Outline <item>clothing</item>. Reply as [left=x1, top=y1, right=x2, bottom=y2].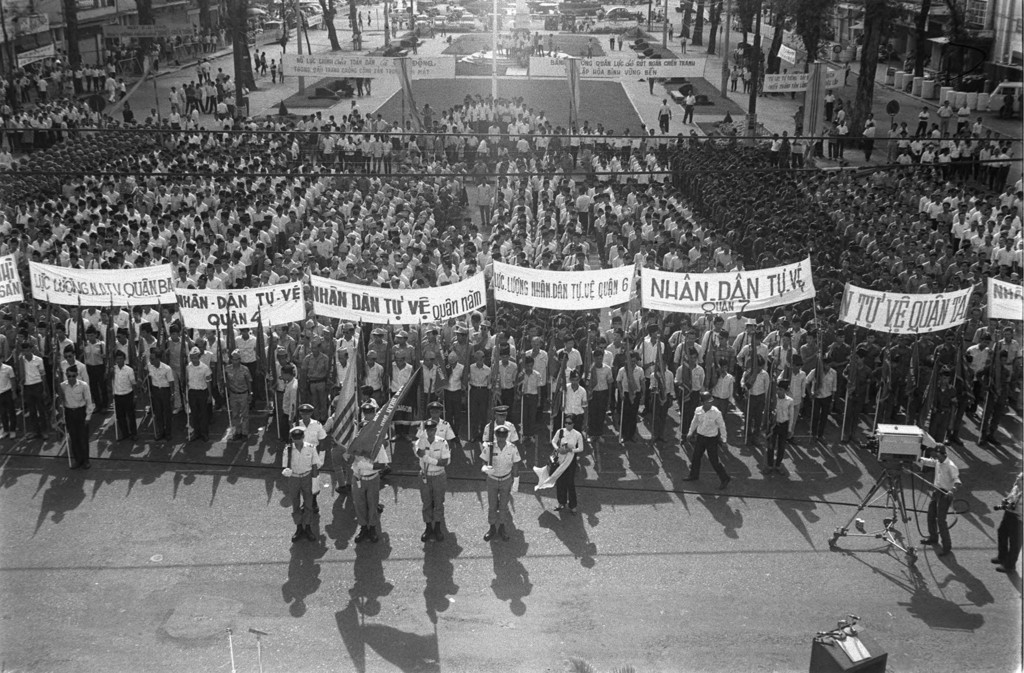
[left=707, top=336, right=740, bottom=368].
